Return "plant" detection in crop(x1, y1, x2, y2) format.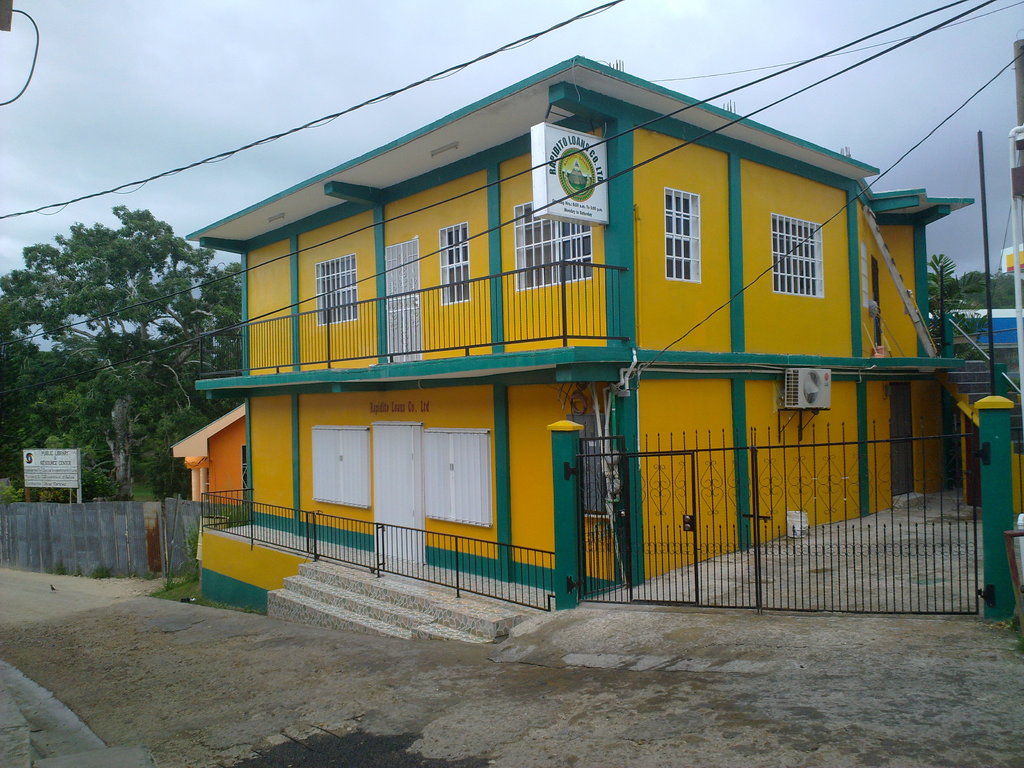
crop(150, 563, 194, 604).
